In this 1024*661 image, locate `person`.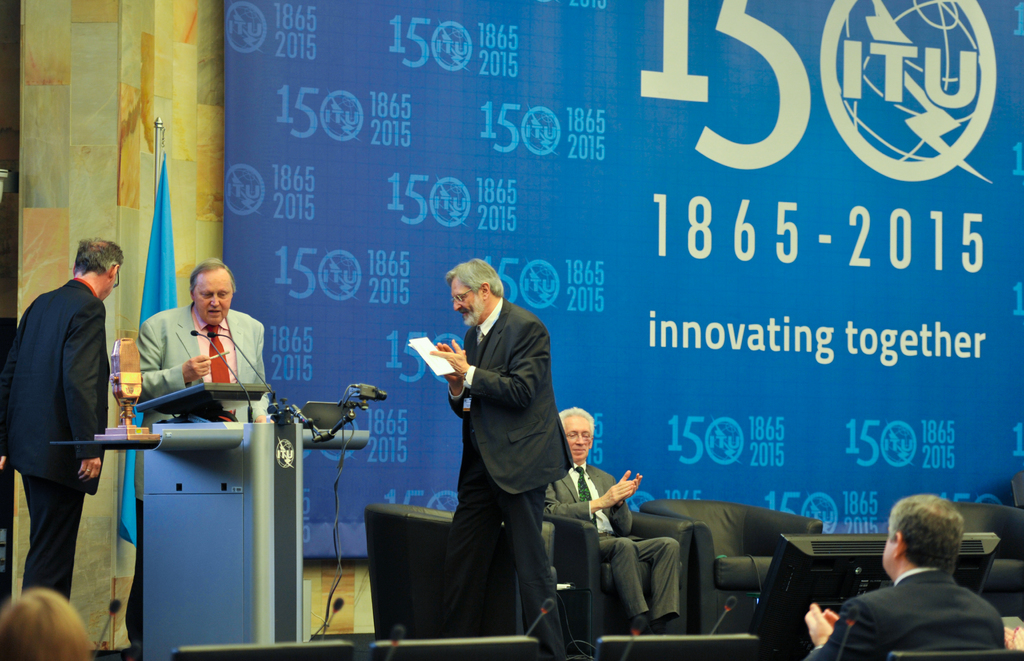
Bounding box: <region>23, 209, 146, 660</region>.
